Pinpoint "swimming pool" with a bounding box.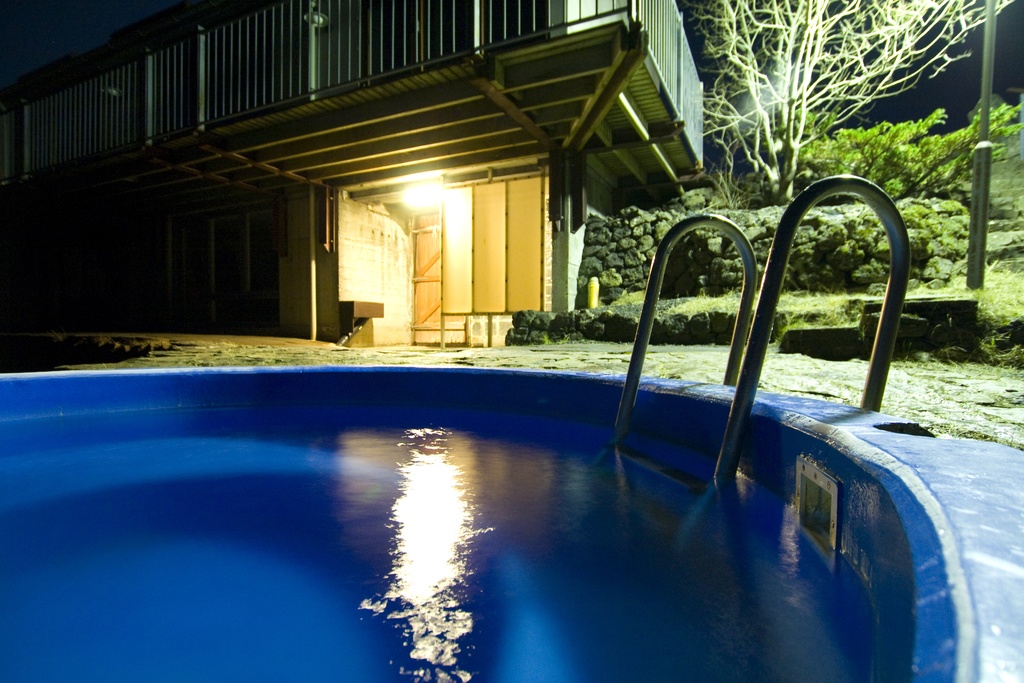
box=[0, 362, 958, 682].
